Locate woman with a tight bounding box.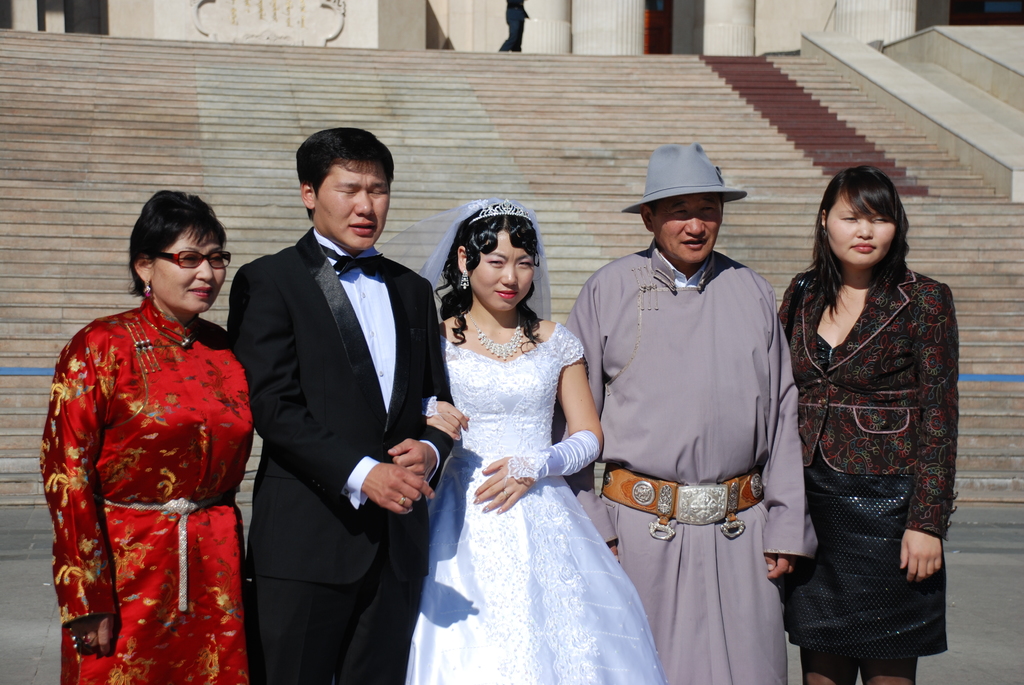
select_region(771, 164, 961, 684).
